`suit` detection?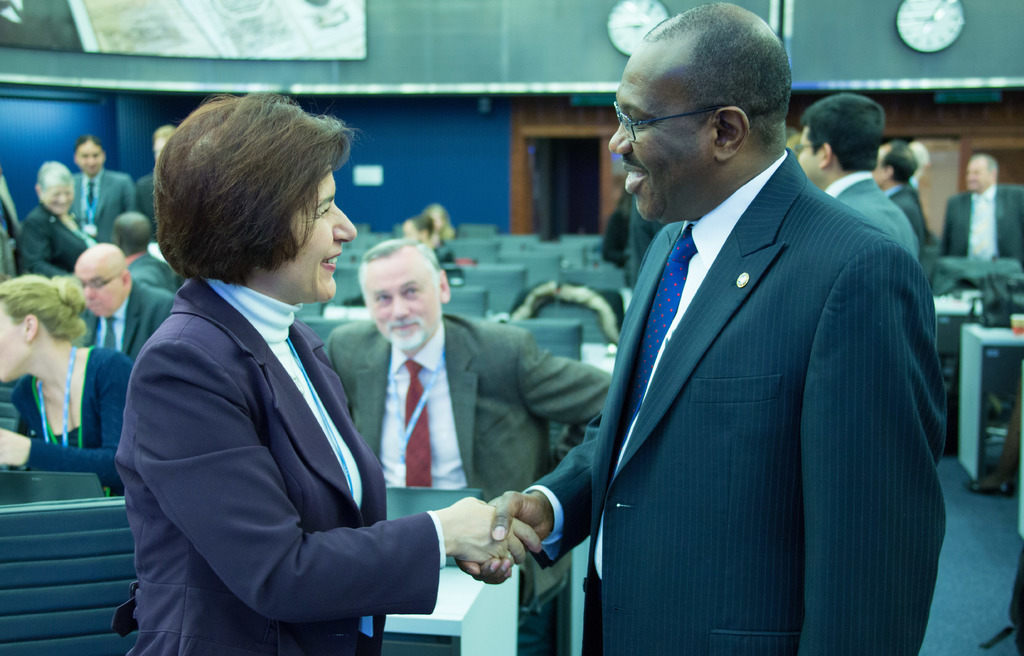
<bbox>123, 254, 178, 300</bbox>
